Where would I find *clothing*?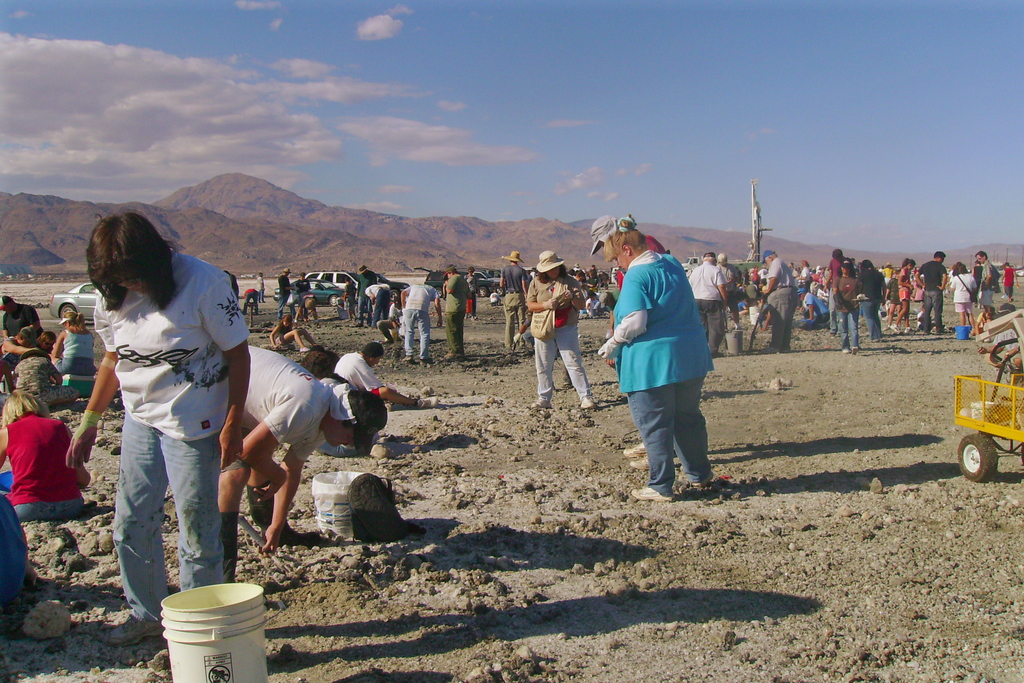
At [x1=500, y1=265, x2=530, y2=348].
